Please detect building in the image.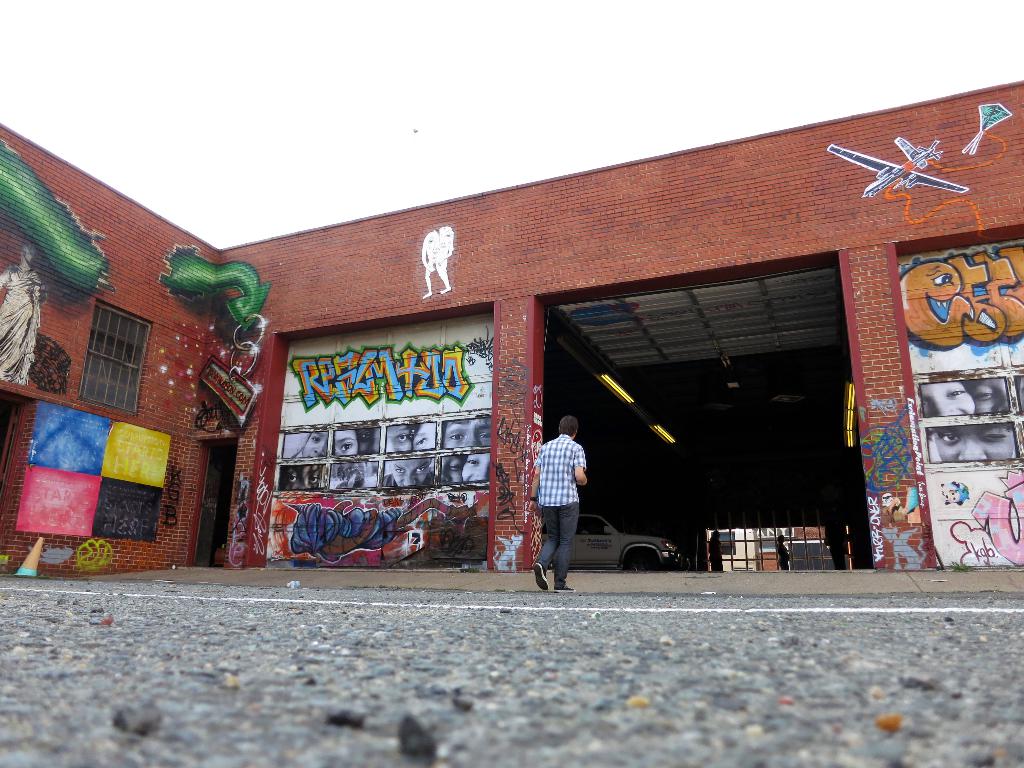
<box>0,81,1023,581</box>.
